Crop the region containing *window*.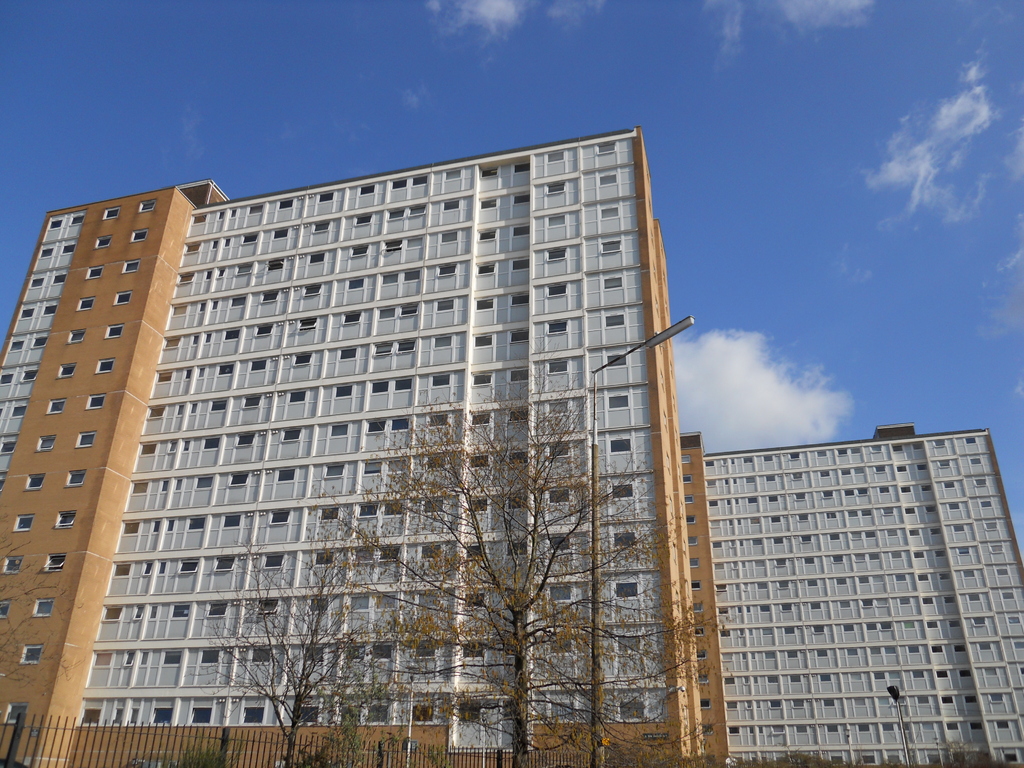
Crop region: [68, 214, 84, 225].
